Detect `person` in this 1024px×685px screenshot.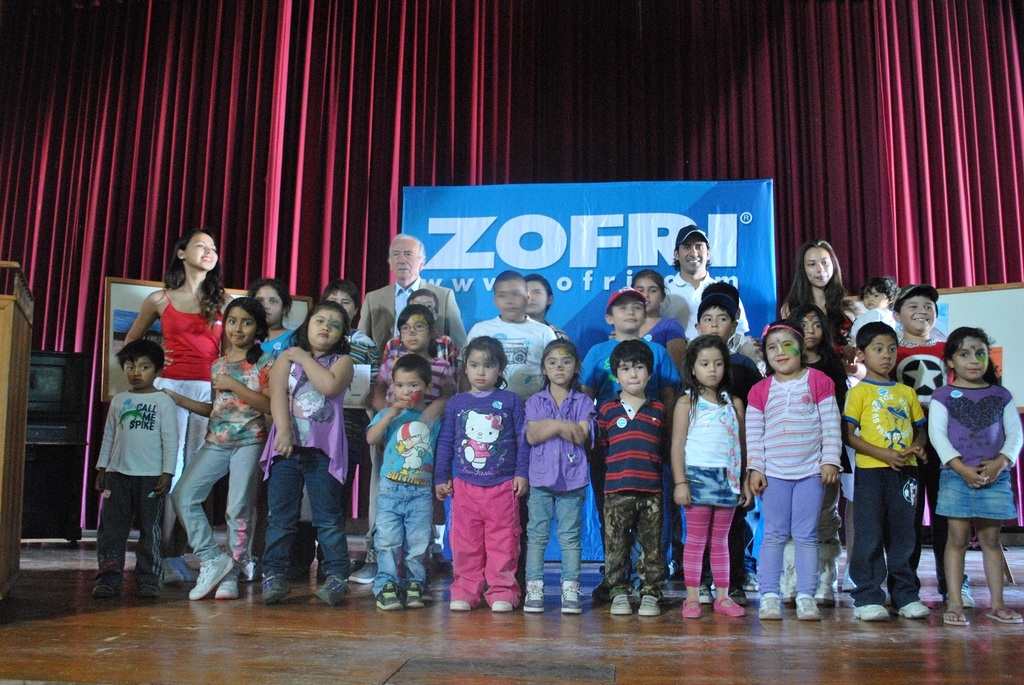
Detection: BBox(576, 284, 683, 394).
